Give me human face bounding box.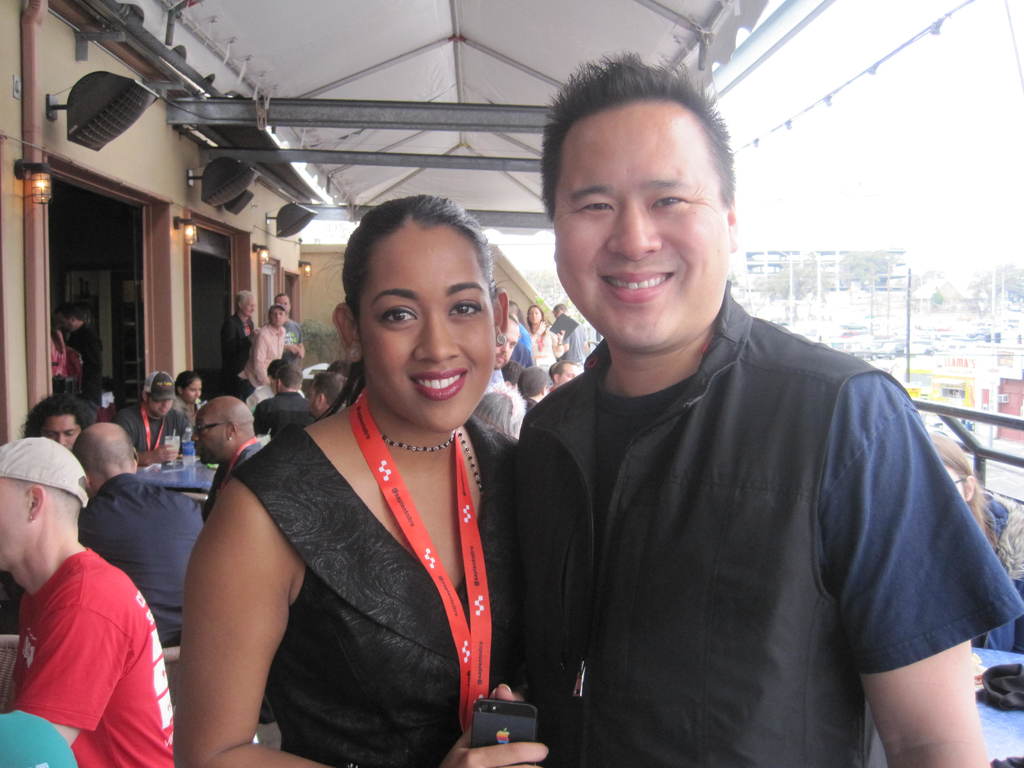
[x1=183, y1=376, x2=203, y2=403].
